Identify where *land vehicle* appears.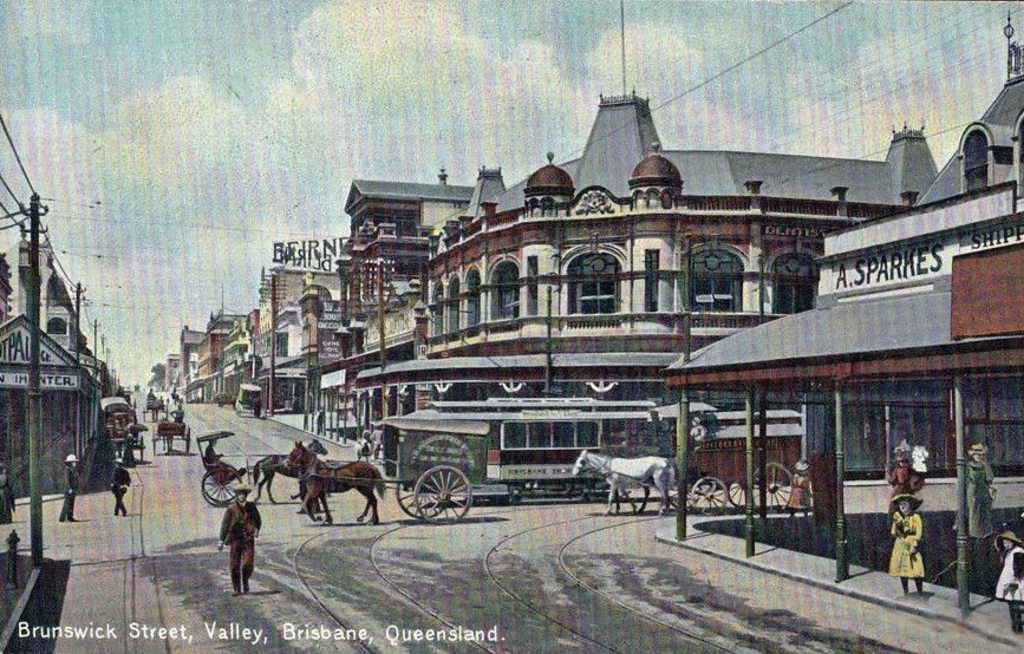
Appears at (575, 444, 791, 512).
